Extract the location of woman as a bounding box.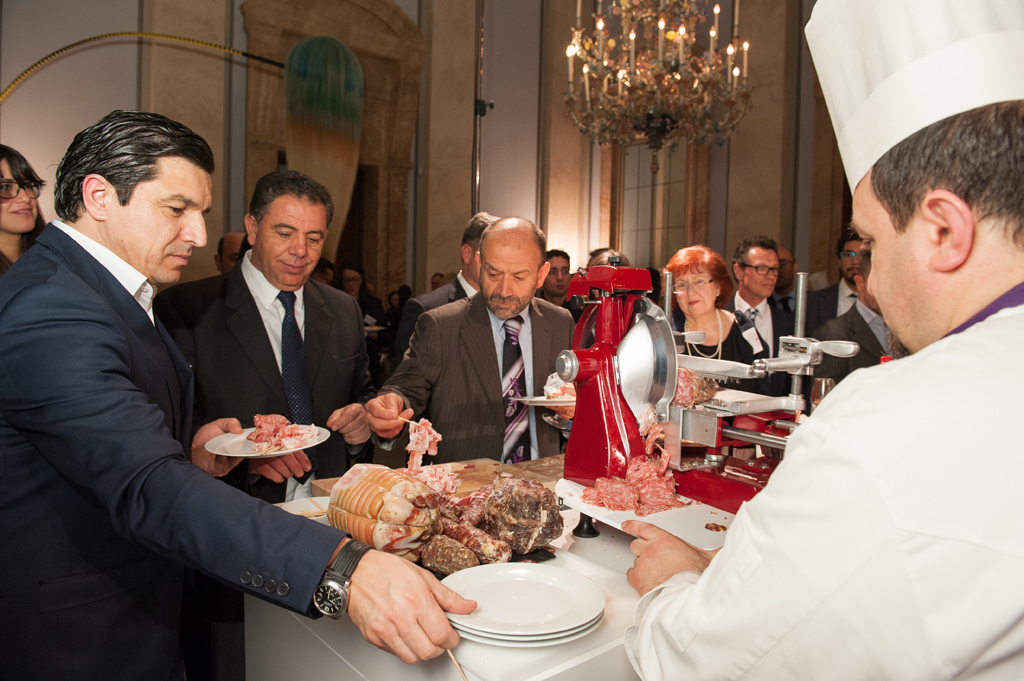
[0, 143, 47, 283].
